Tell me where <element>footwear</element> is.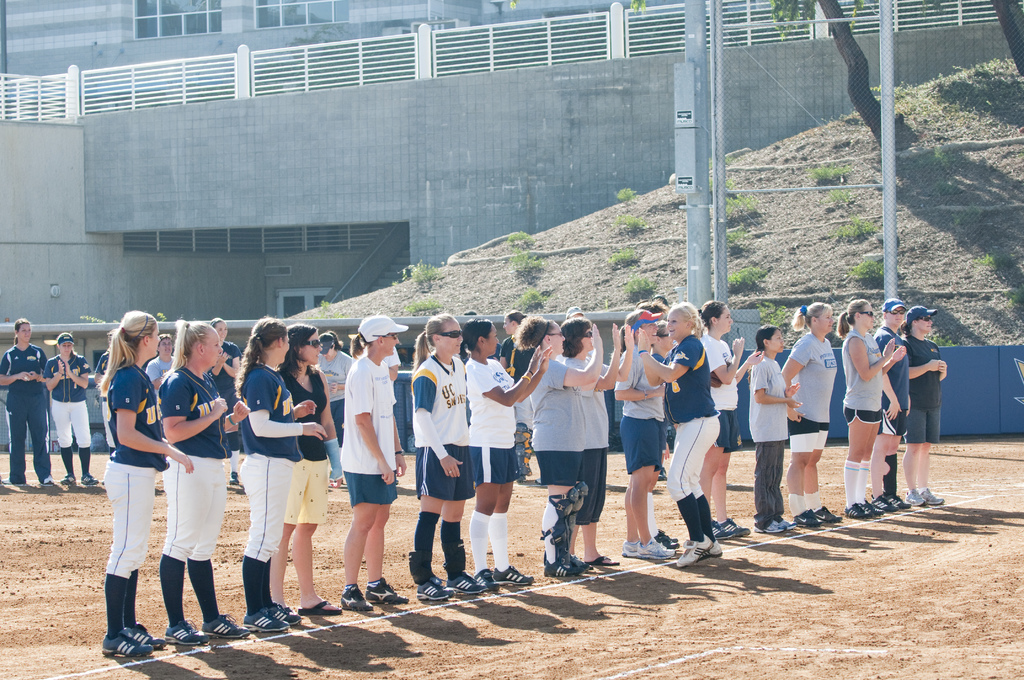
<element>footwear</element> is at left=886, top=489, right=915, bottom=508.
